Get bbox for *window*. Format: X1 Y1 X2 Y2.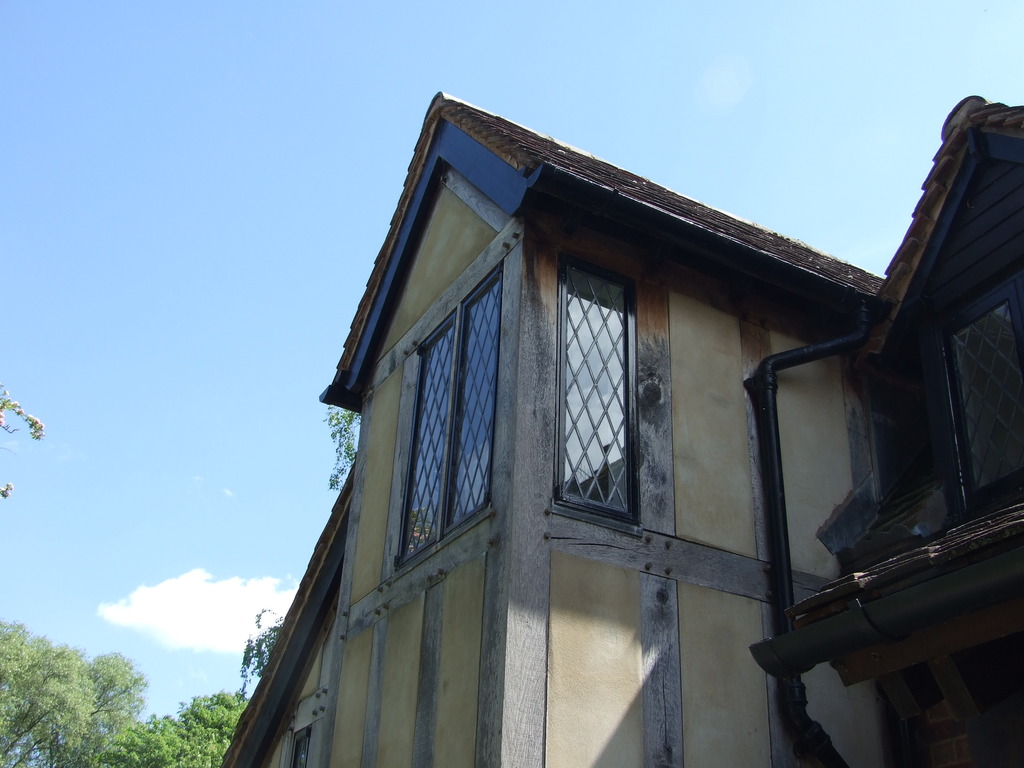
563 255 646 567.
